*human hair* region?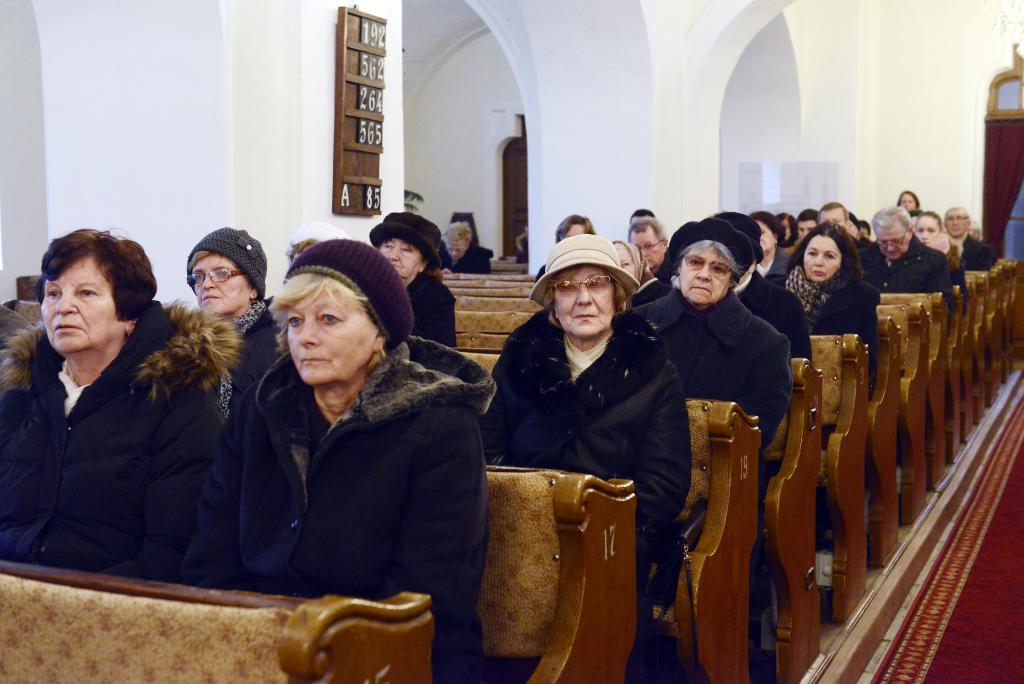
bbox=(671, 235, 736, 311)
